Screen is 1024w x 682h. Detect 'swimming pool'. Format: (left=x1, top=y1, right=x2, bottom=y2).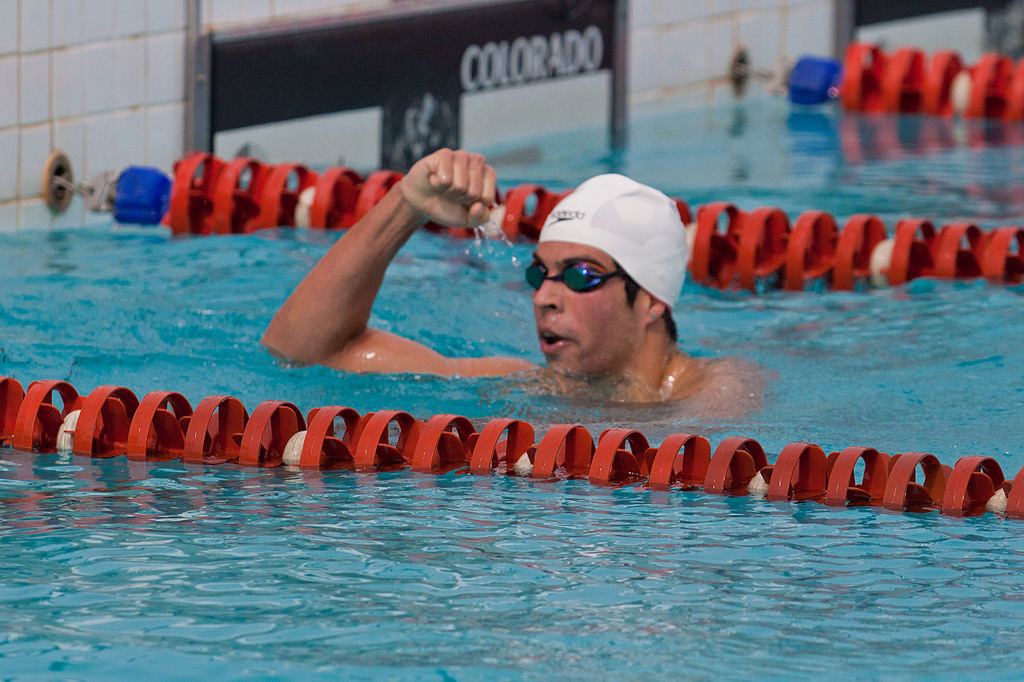
(left=28, top=155, right=984, bottom=634).
